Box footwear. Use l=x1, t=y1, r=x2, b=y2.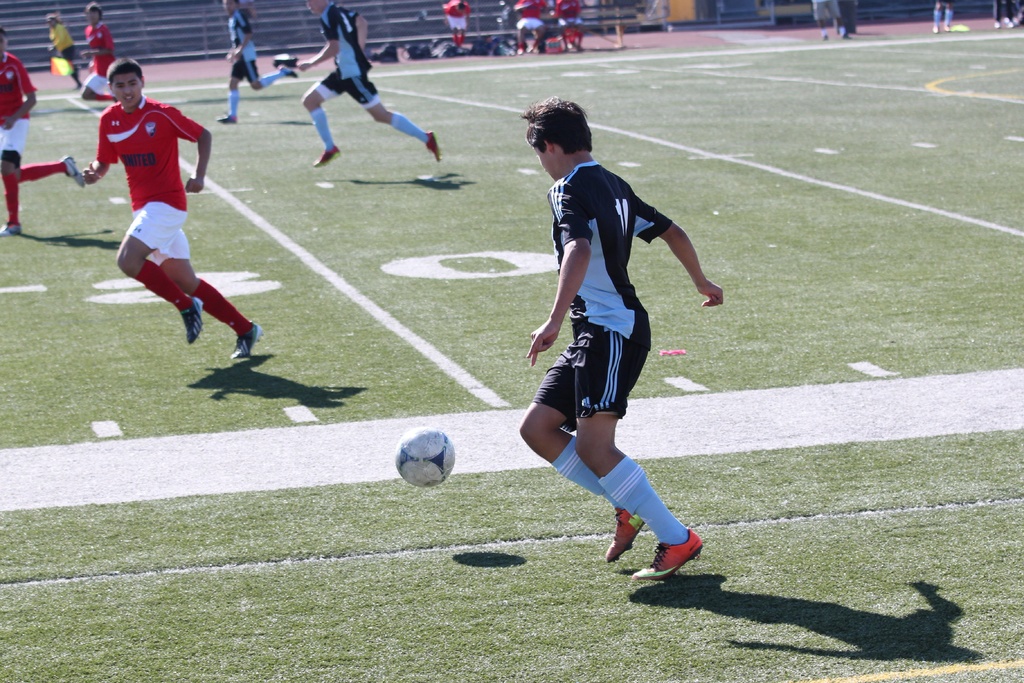
l=0, t=222, r=19, b=239.
